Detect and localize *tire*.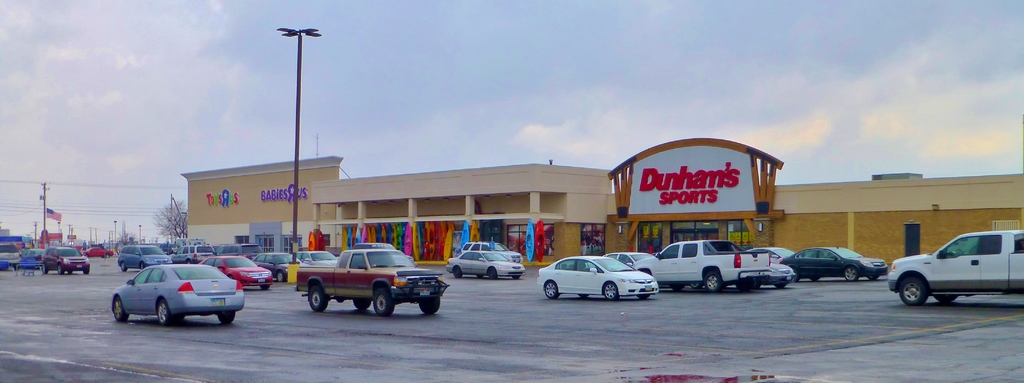
Localized at x1=419, y1=297, x2=442, y2=314.
